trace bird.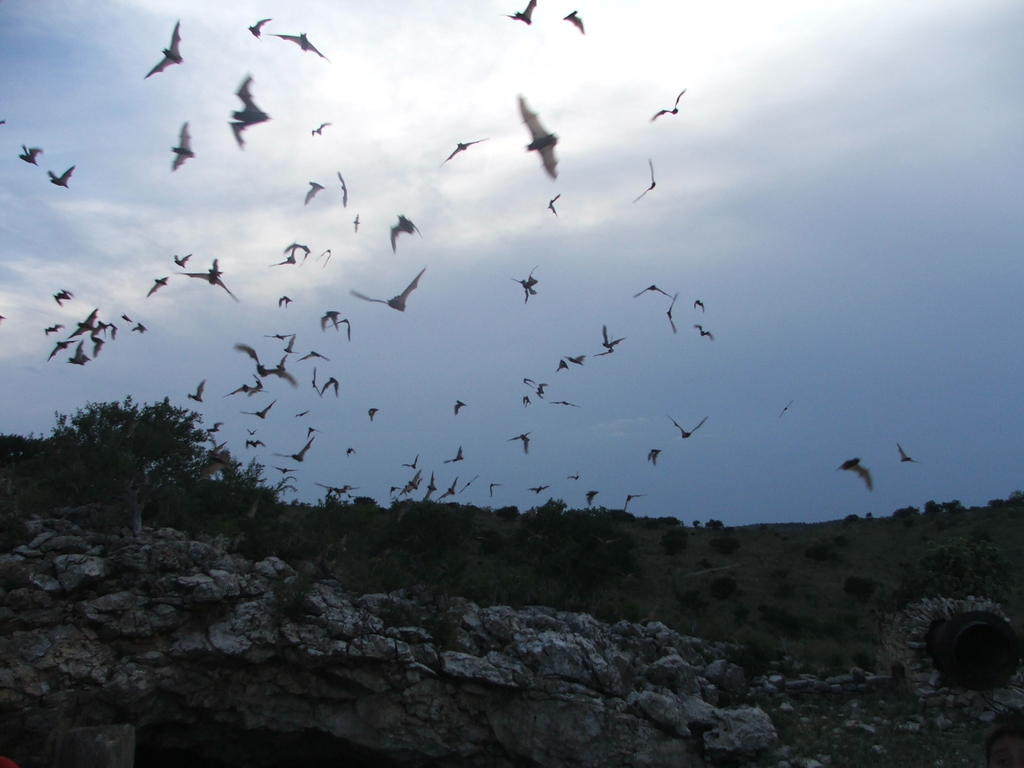
Traced to (53, 287, 72, 306).
